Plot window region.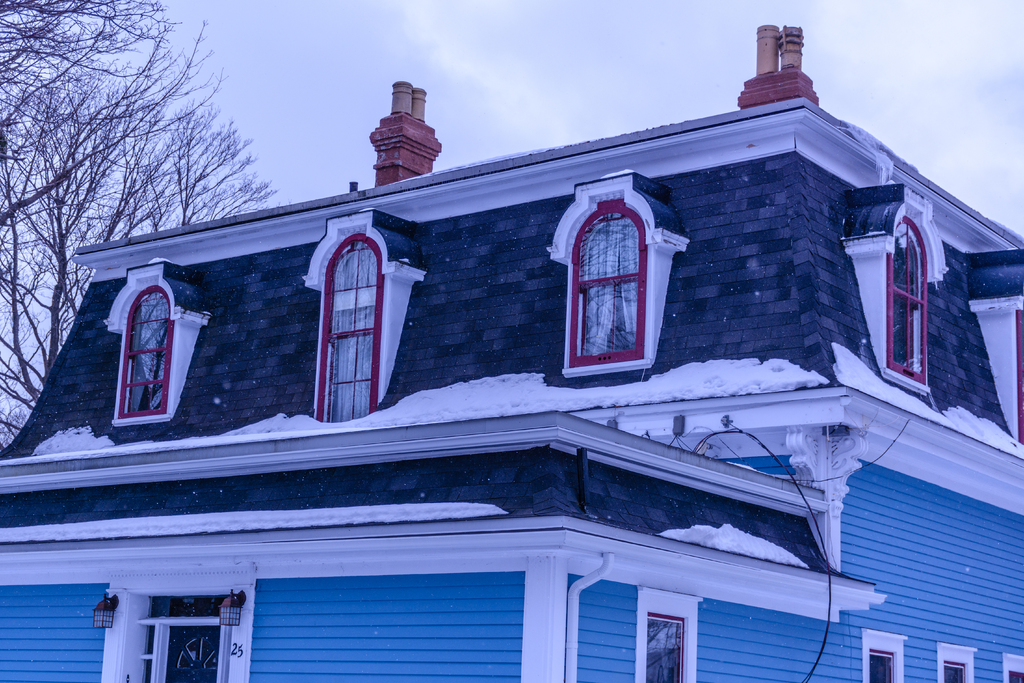
Plotted at 114/279/165/418.
